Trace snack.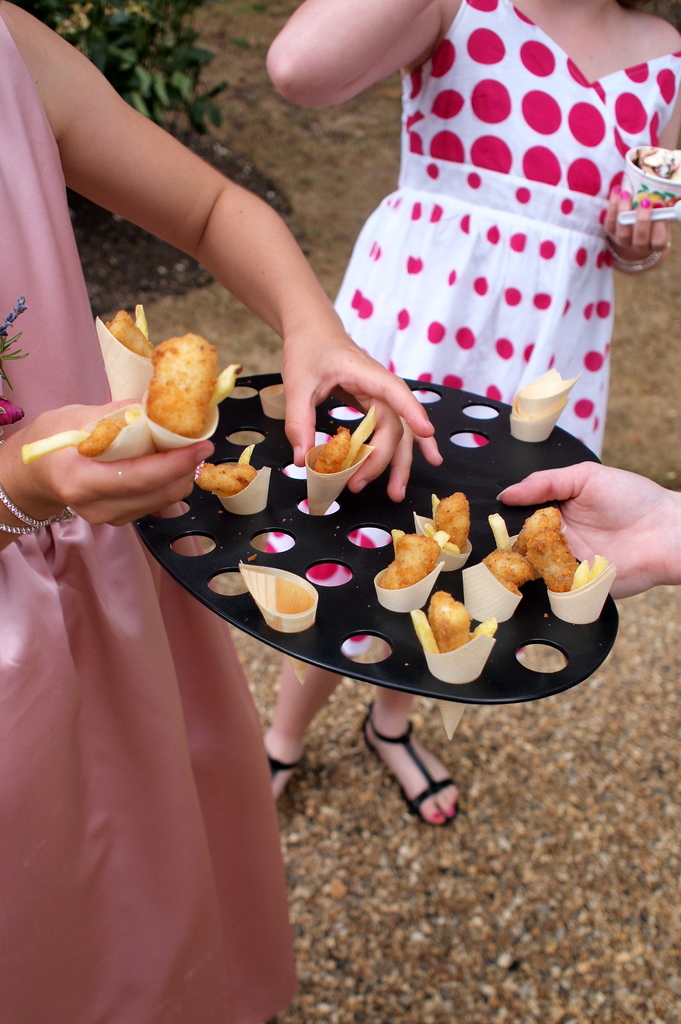
Traced to {"x1": 414, "y1": 592, "x2": 495, "y2": 683}.
